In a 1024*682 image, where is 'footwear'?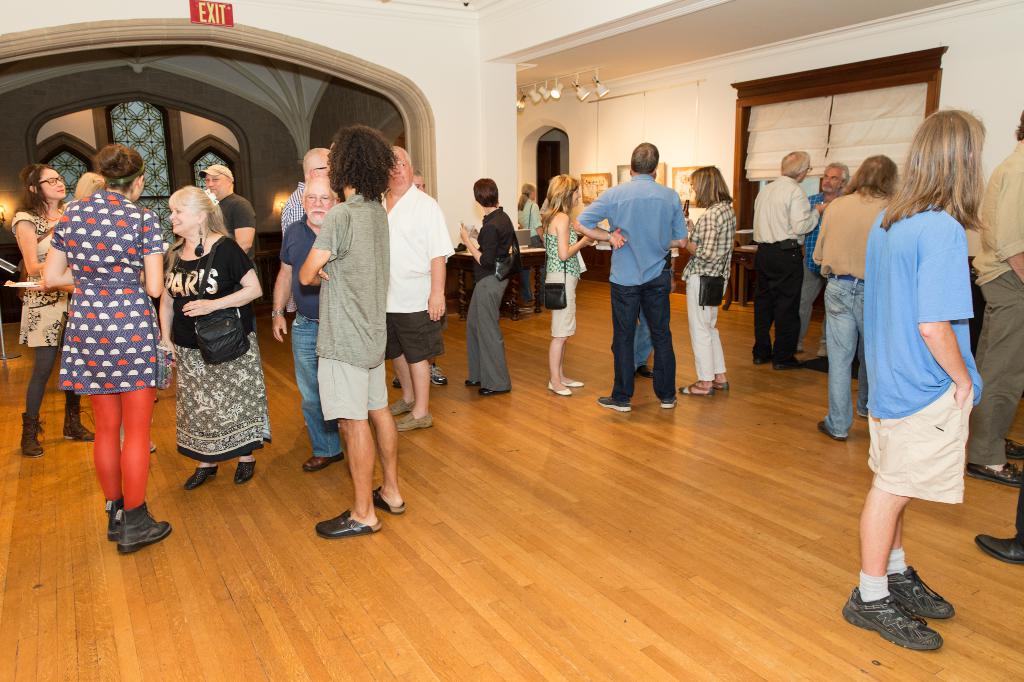
424:361:445:391.
